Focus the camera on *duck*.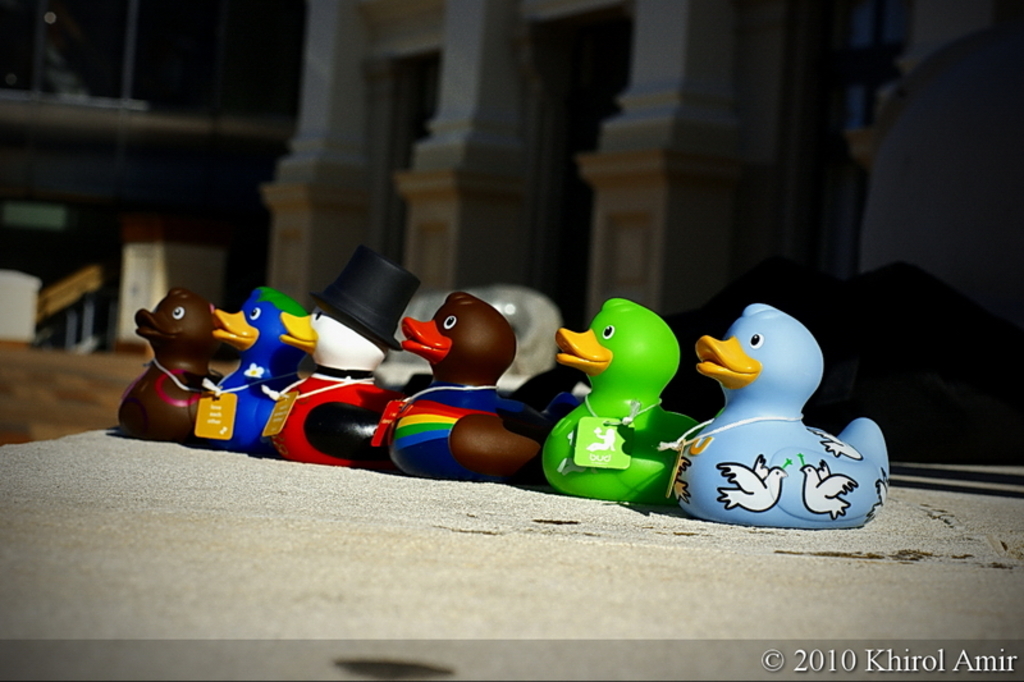
Focus region: BBox(166, 288, 293, 454).
